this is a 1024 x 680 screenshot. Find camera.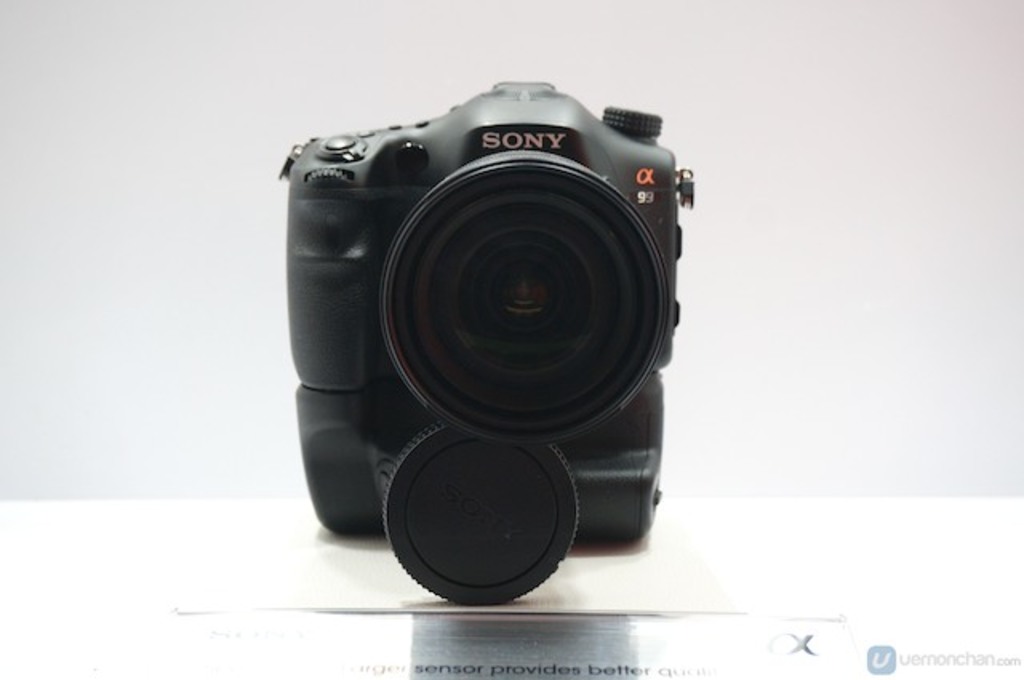
Bounding box: <bbox>246, 83, 699, 613</bbox>.
